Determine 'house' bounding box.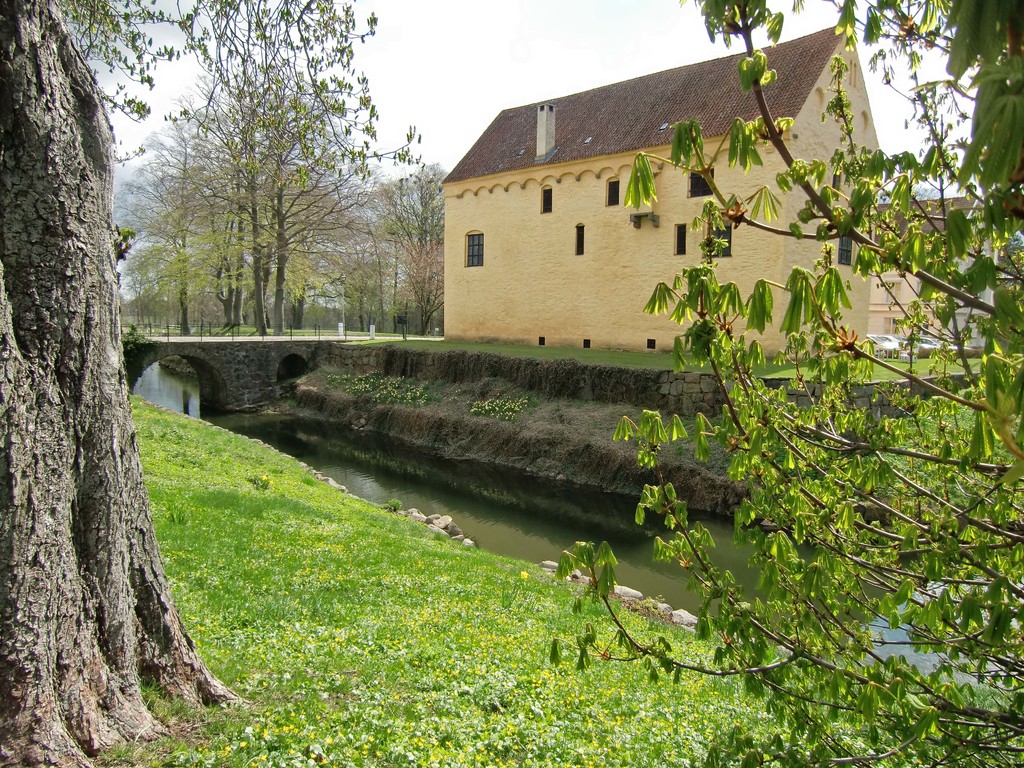
Determined: box=[457, 38, 941, 405].
